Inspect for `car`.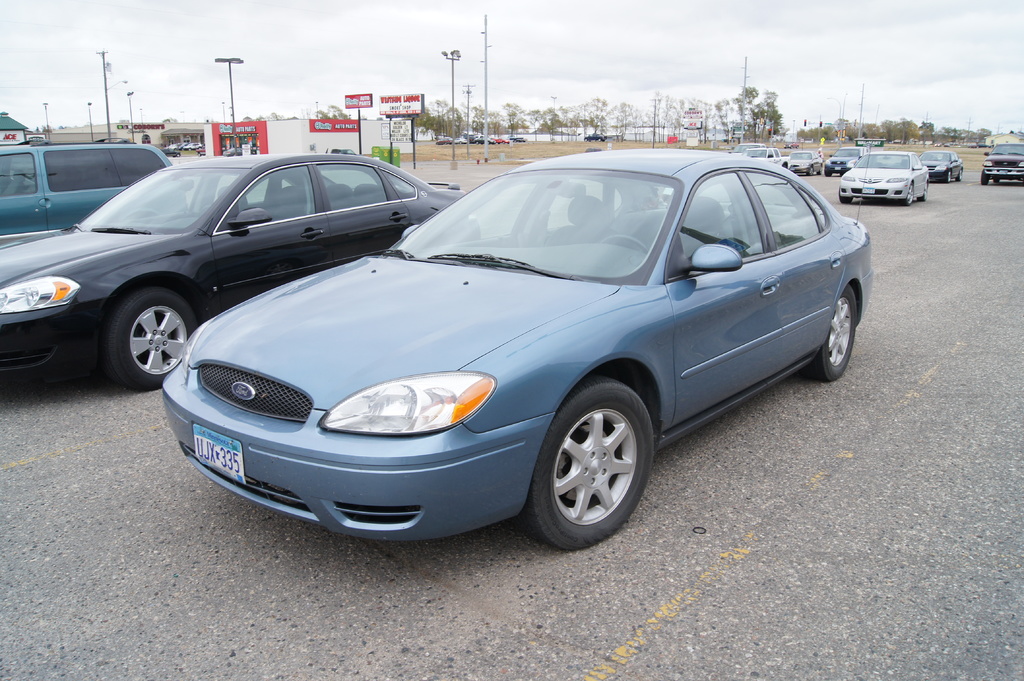
Inspection: [x1=0, y1=145, x2=168, y2=248].
